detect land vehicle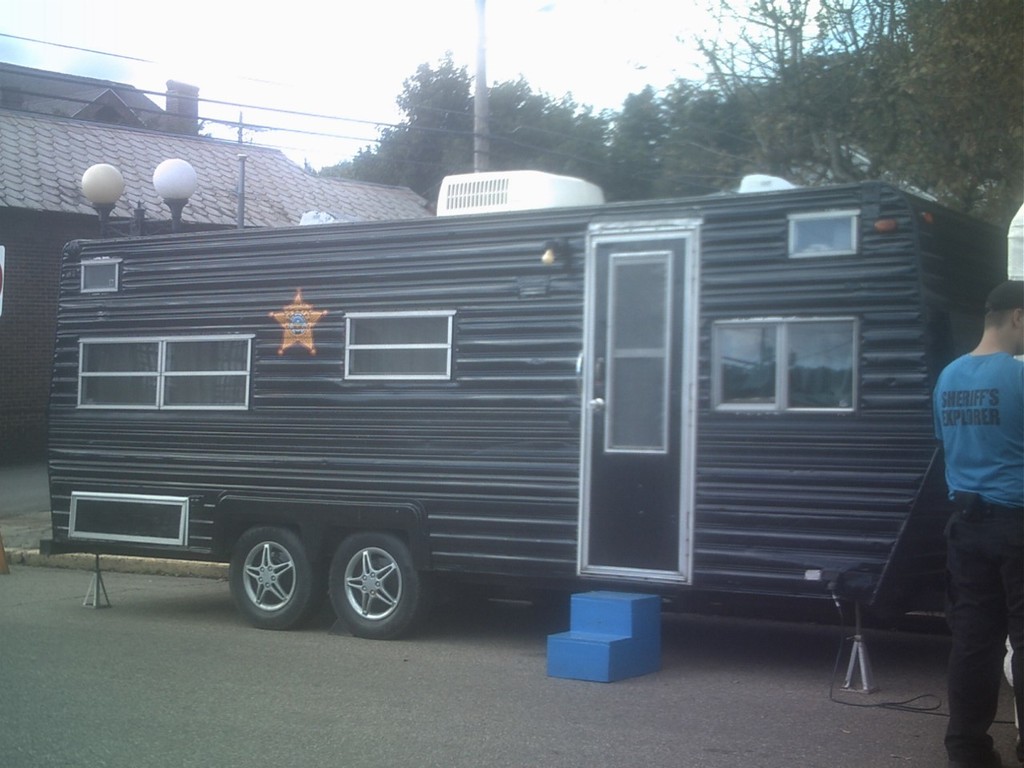
crop(49, 171, 1023, 639)
